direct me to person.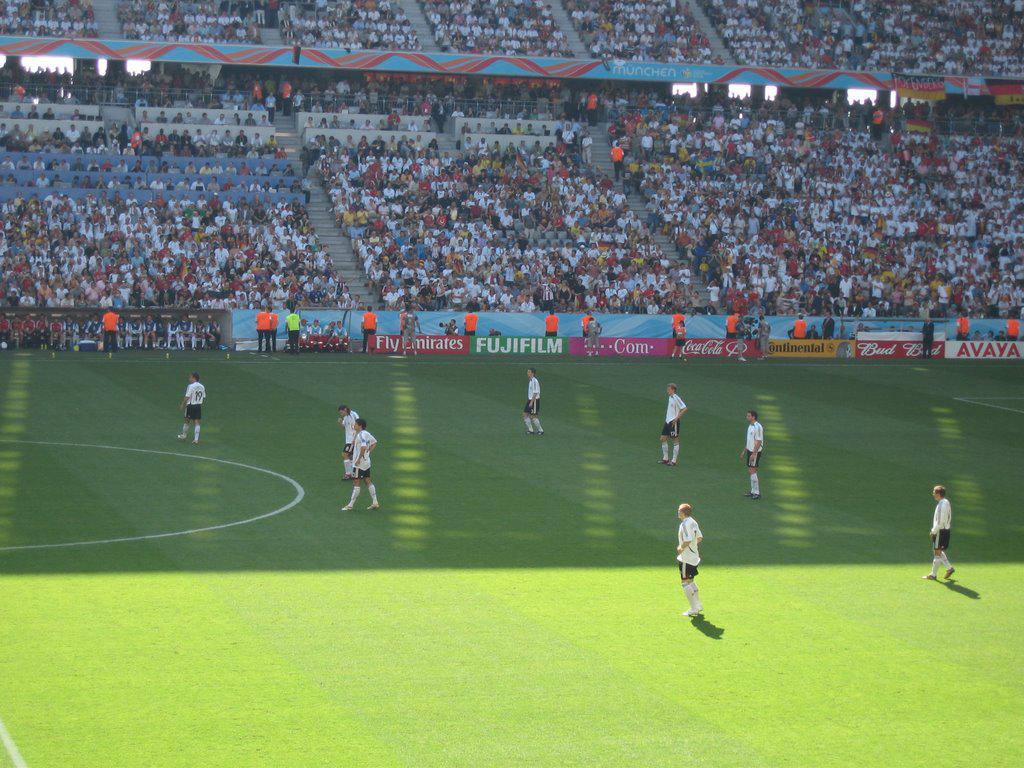
Direction: region(661, 385, 685, 465).
